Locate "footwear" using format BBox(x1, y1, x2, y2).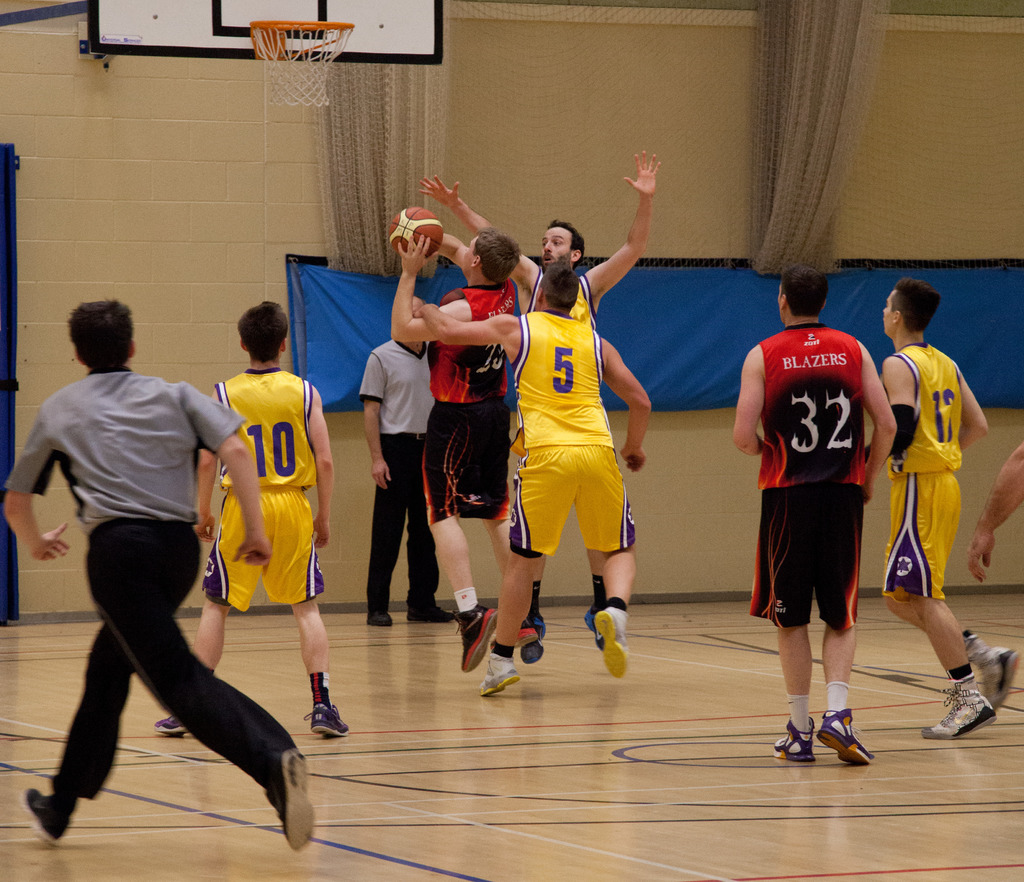
BBox(813, 707, 884, 767).
